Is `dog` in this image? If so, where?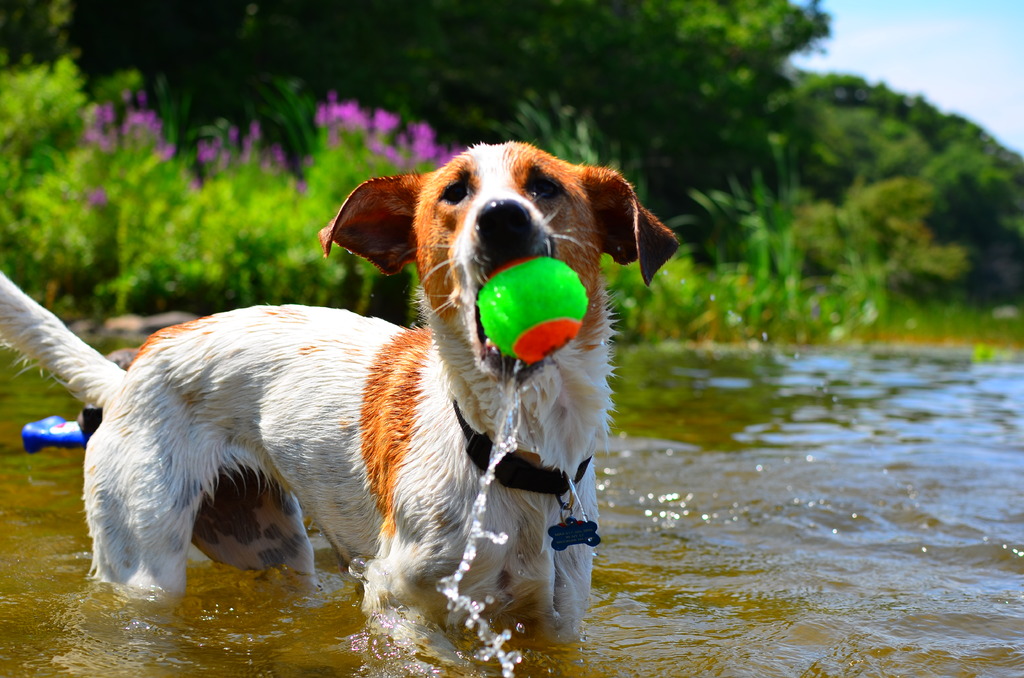
Yes, at bbox=(0, 139, 682, 677).
